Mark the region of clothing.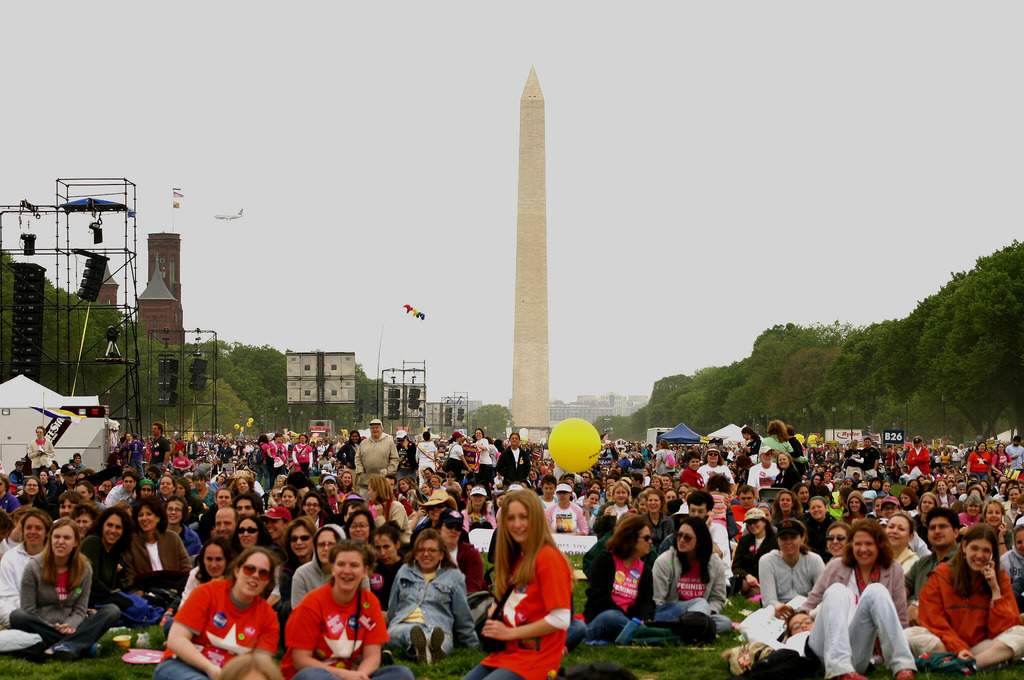
Region: 358, 431, 413, 480.
